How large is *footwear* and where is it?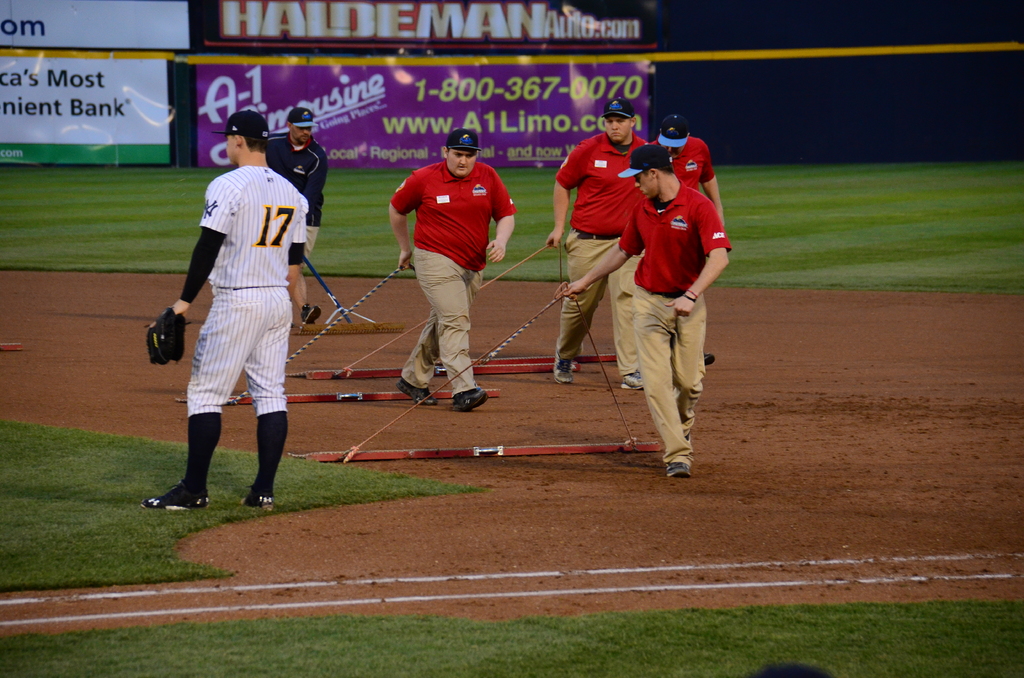
Bounding box: left=618, top=367, right=644, bottom=387.
